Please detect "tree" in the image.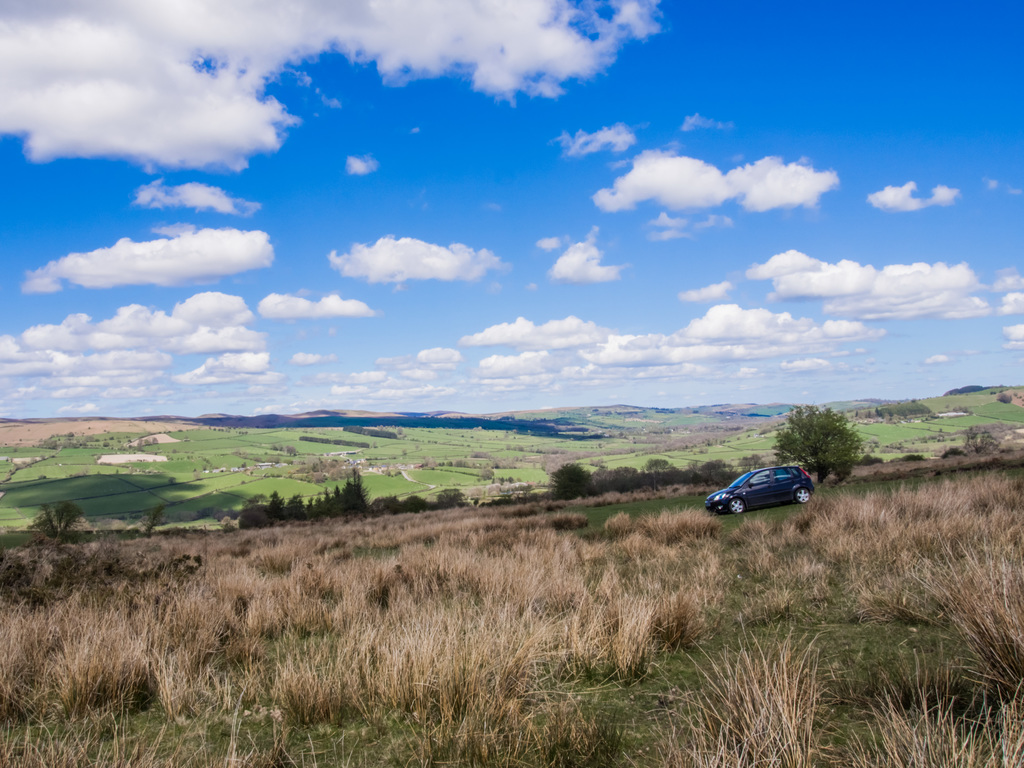
[left=998, top=392, right=1014, bottom=404].
